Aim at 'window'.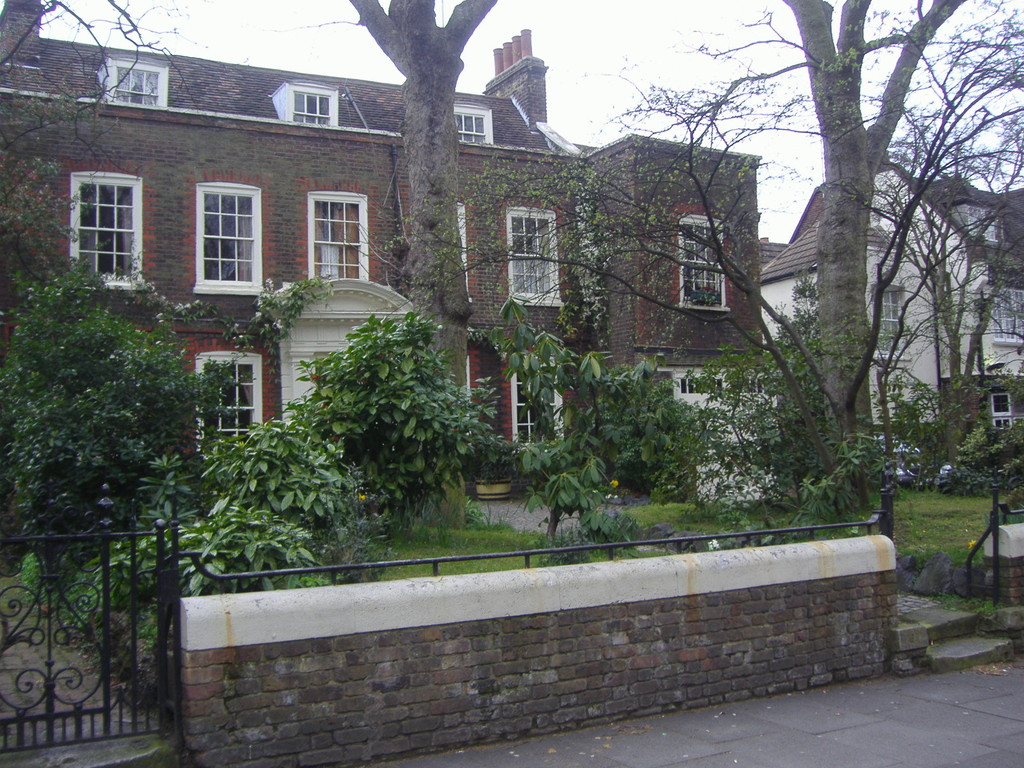
Aimed at crop(307, 189, 375, 283).
